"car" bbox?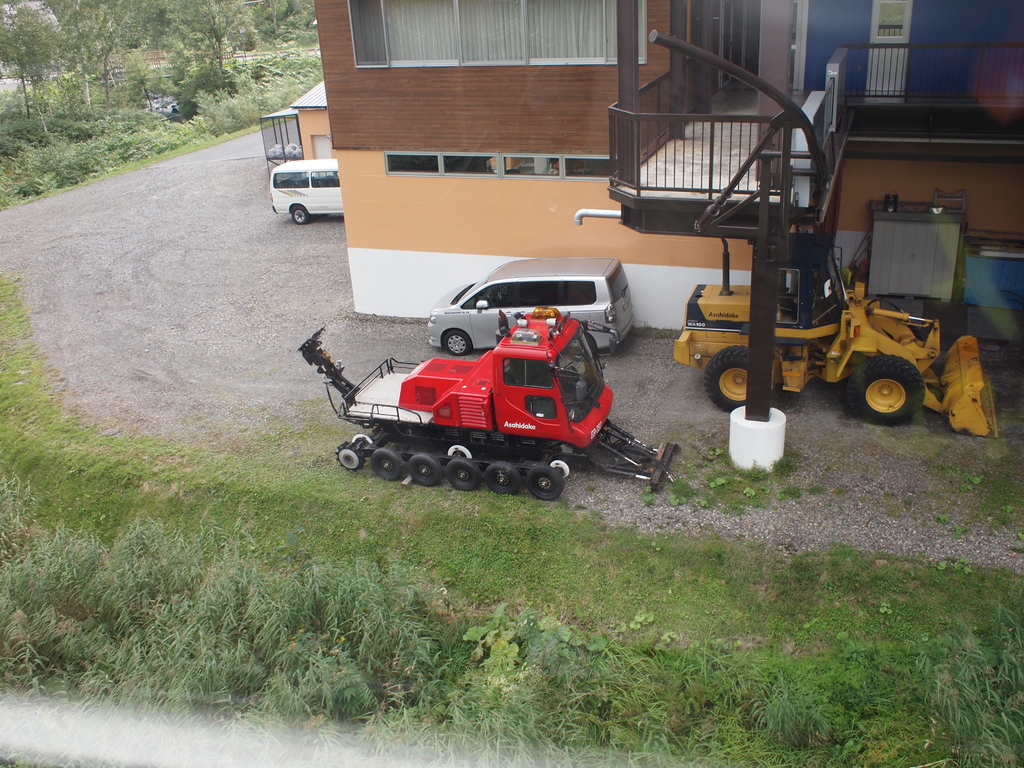
(left=426, top=258, right=634, bottom=357)
